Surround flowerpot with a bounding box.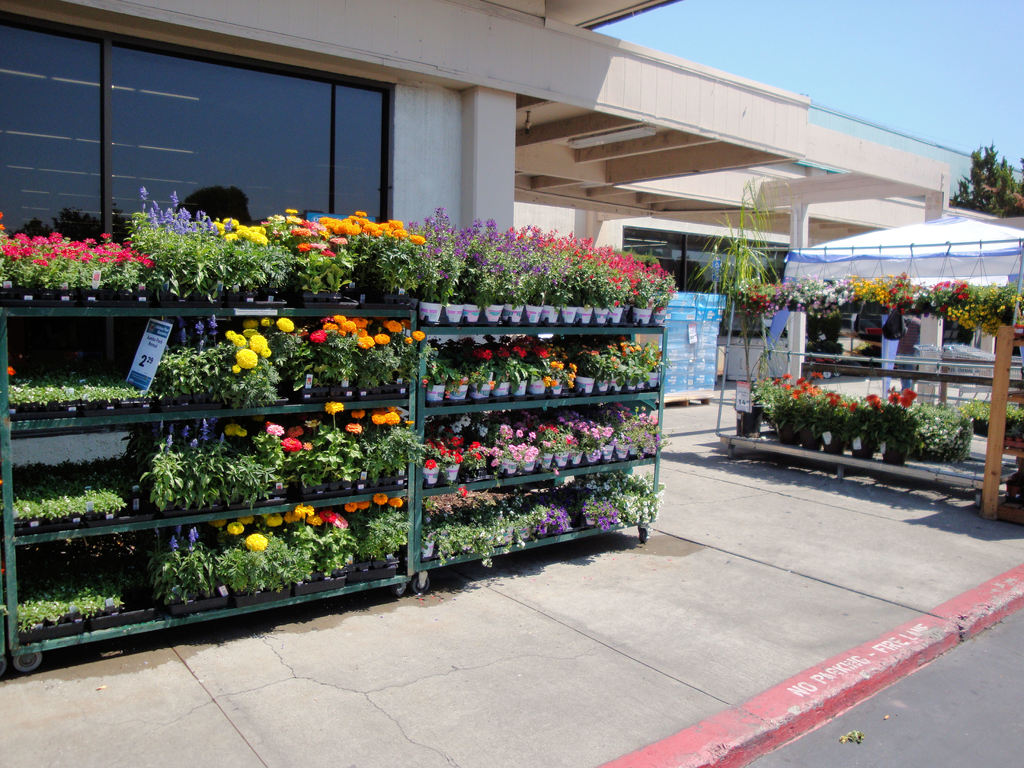
l=635, t=307, r=653, b=326.
